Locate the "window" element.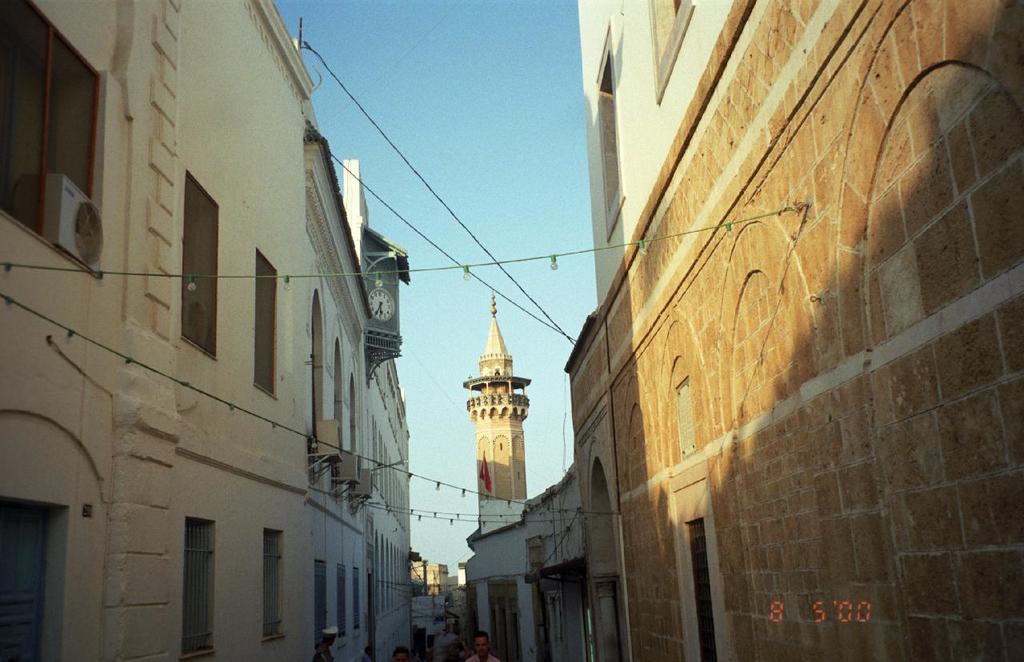
Element bbox: x1=644 y1=0 x2=694 y2=109.
